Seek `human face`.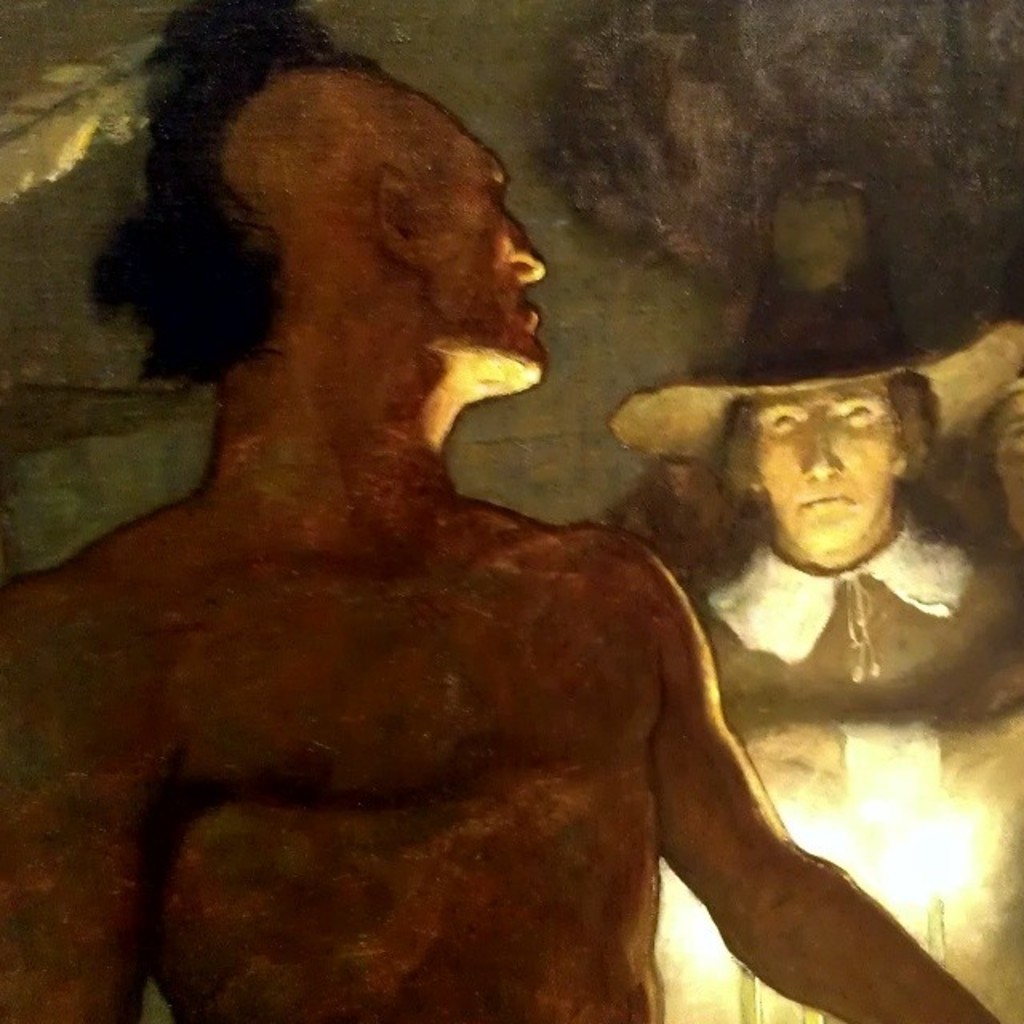
bbox=(402, 69, 558, 422).
